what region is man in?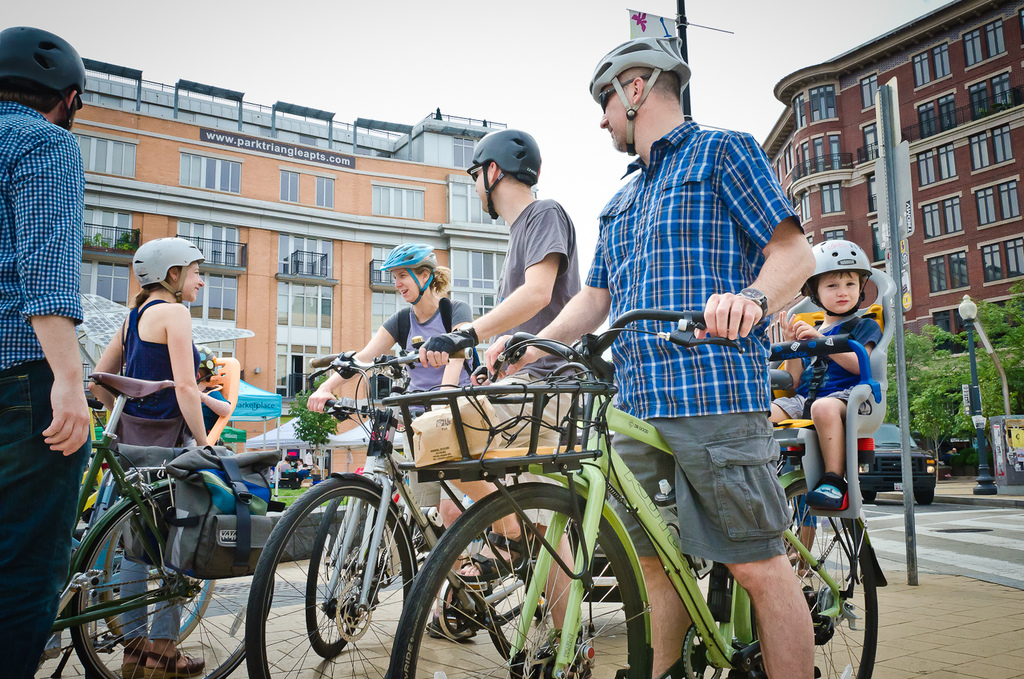
pyautogui.locateOnScreen(486, 33, 814, 678).
